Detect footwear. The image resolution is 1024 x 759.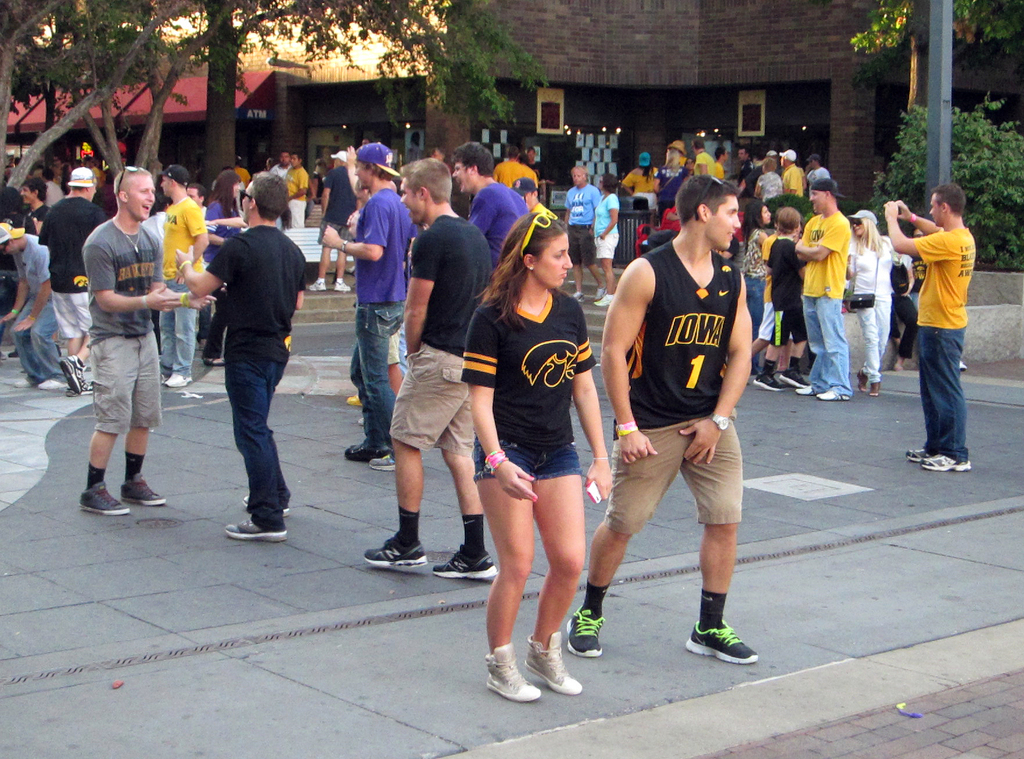
(751,370,785,394).
